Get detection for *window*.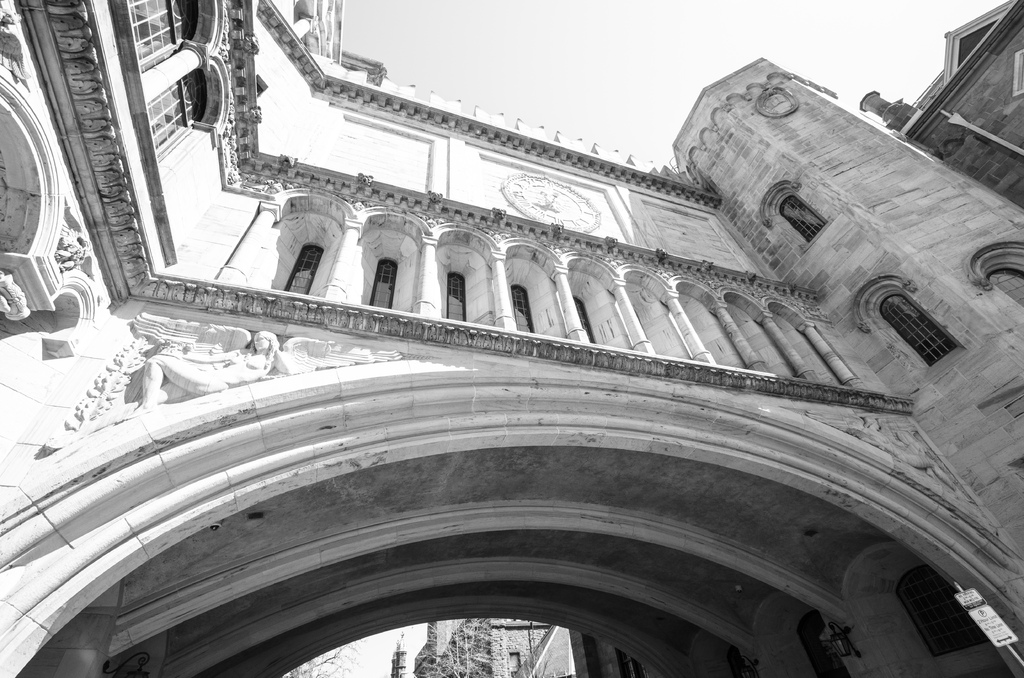
Detection: bbox=(285, 229, 323, 296).
